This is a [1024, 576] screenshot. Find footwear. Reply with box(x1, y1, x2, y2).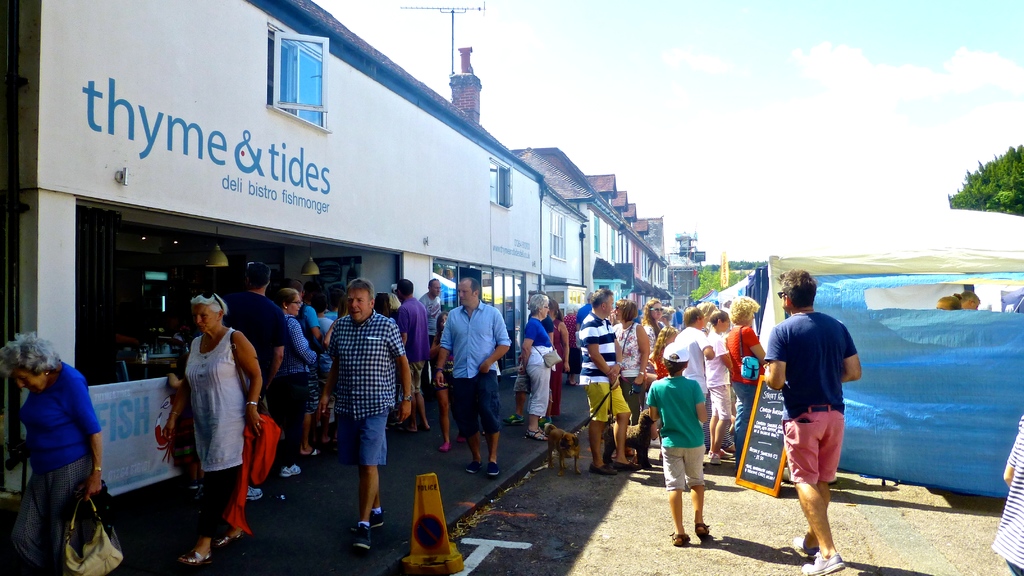
box(279, 462, 303, 481).
